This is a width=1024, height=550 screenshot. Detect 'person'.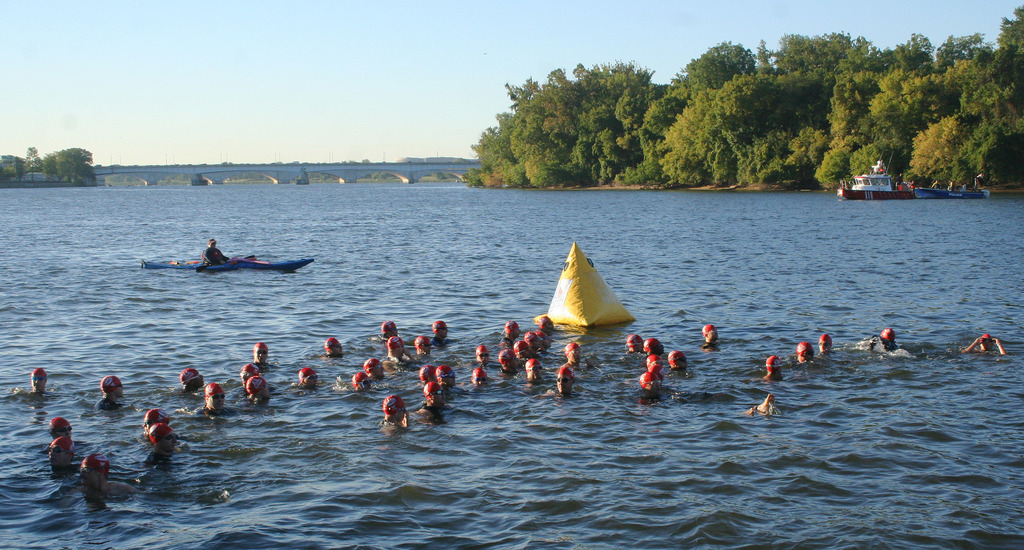
966,335,1005,355.
